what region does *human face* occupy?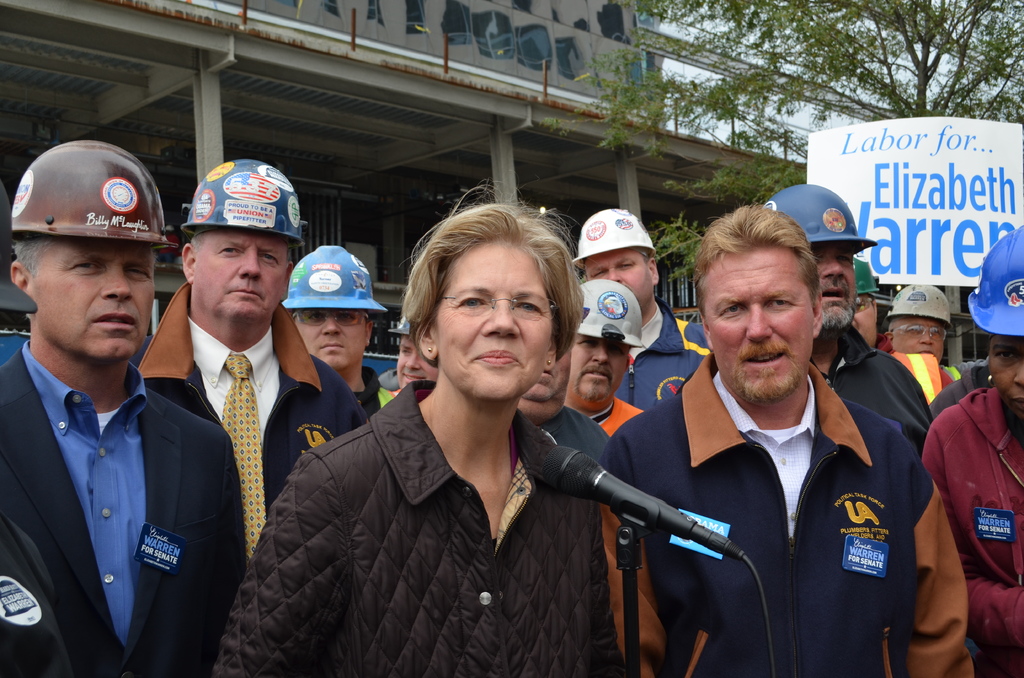
BBox(888, 317, 945, 364).
